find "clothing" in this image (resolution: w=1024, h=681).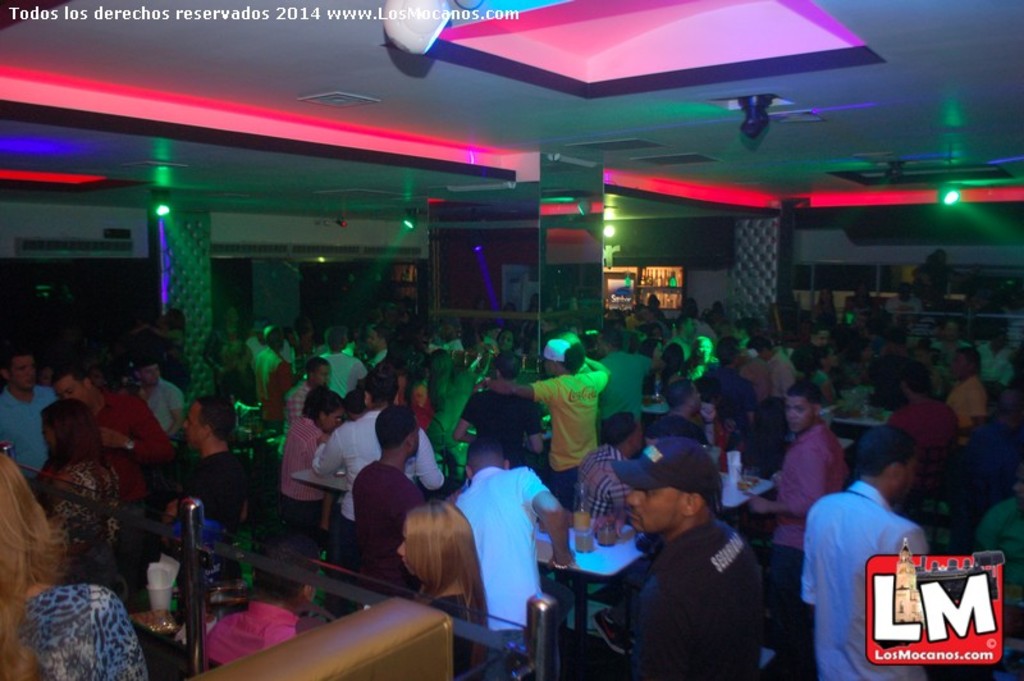
(890,292,919,317).
